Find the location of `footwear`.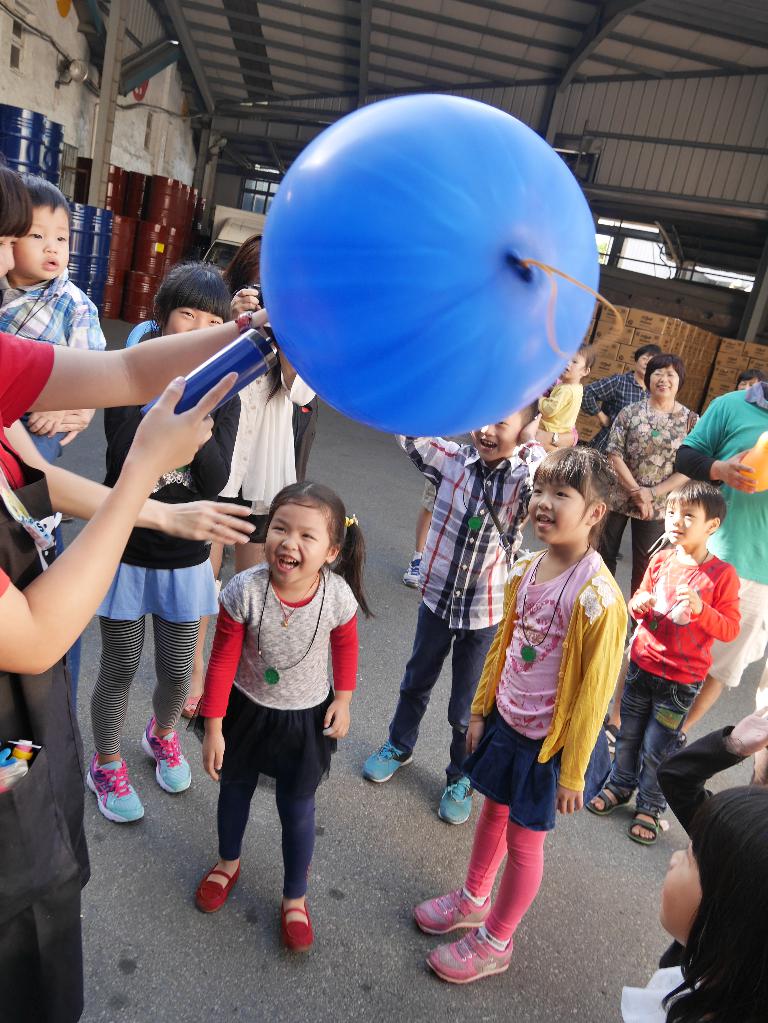
Location: bbox=(434, 776, 473, 824).
